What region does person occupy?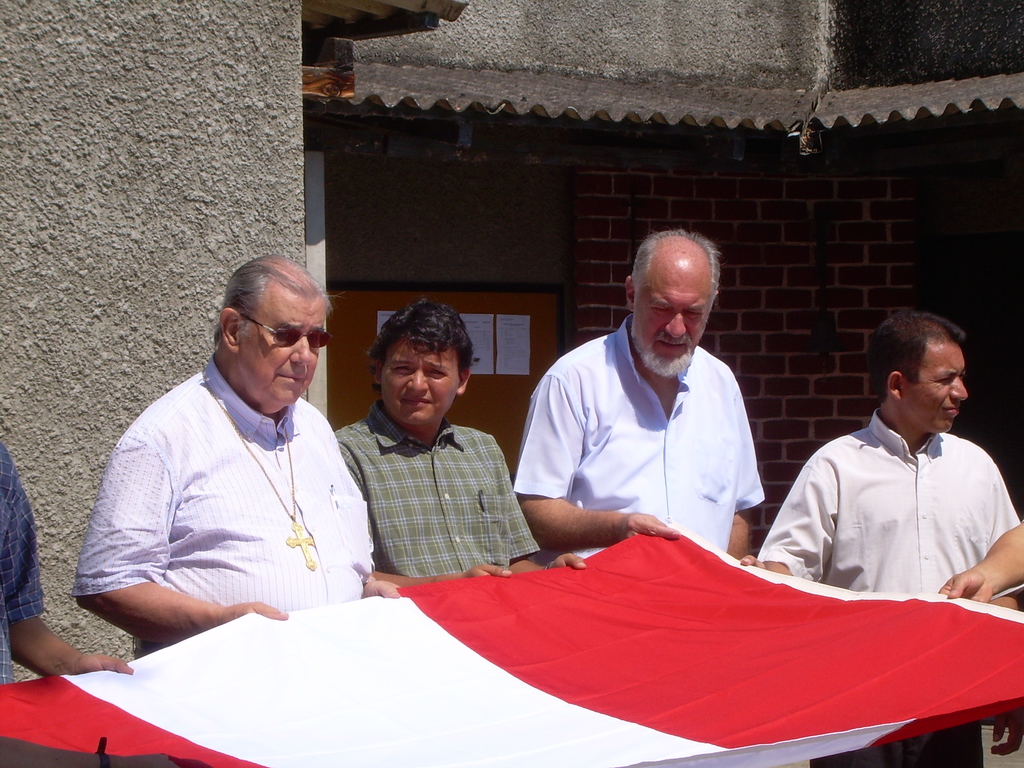
0,442,132,687.
